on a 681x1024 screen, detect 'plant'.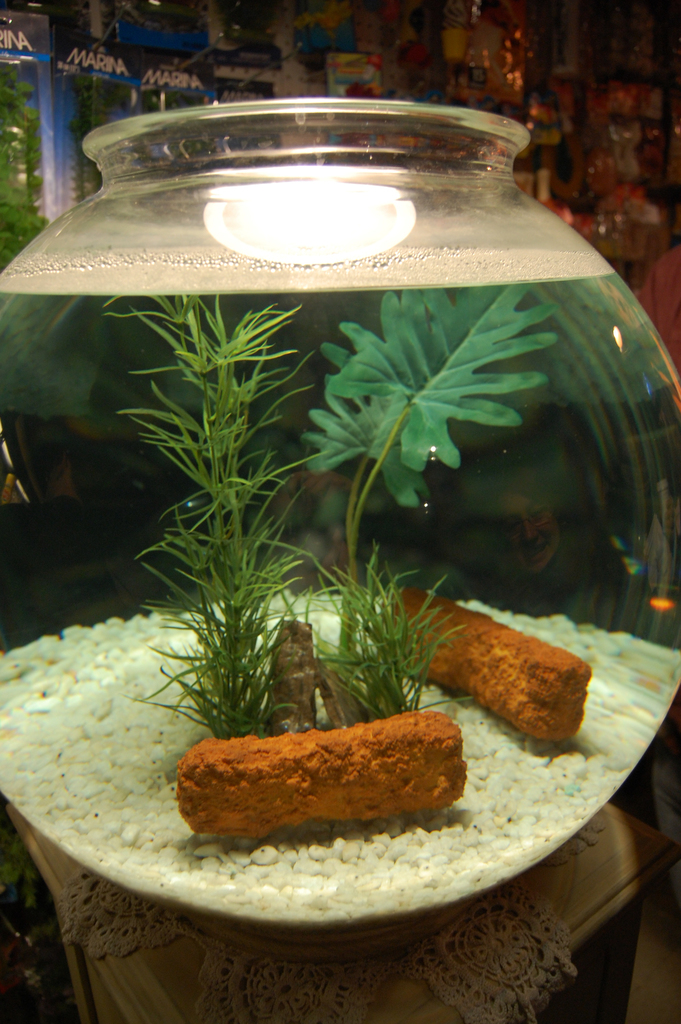
bbox=[110, 273, 358, 807].
